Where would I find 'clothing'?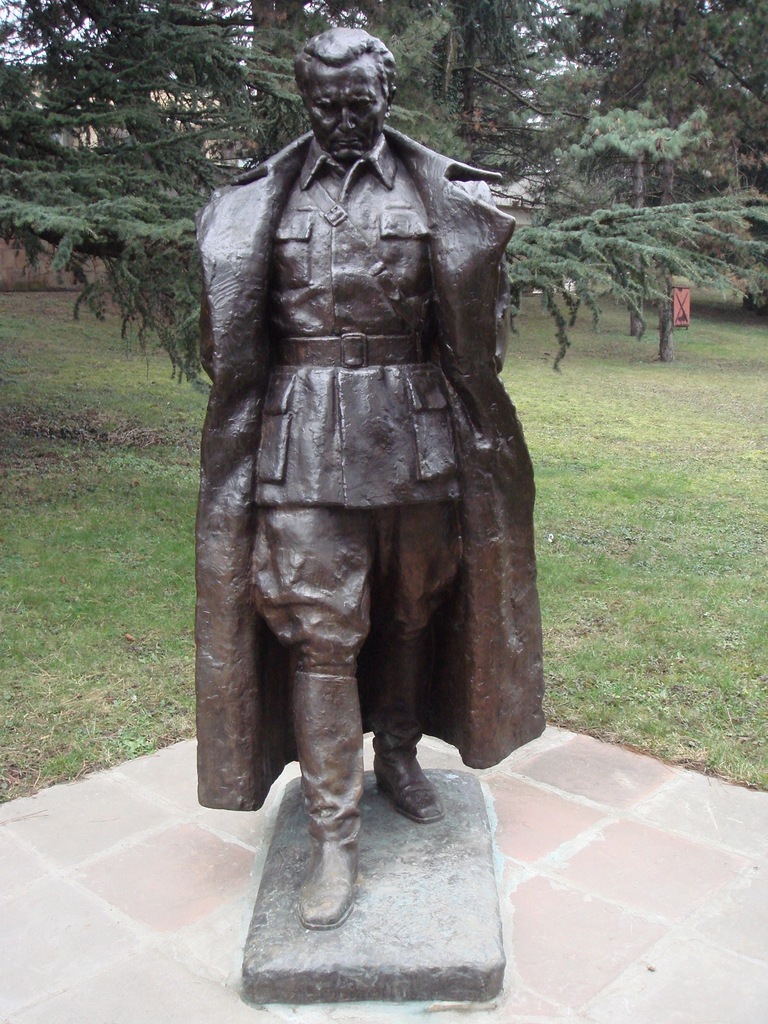
At [left=188, top=33, right=536, bottom=909].
